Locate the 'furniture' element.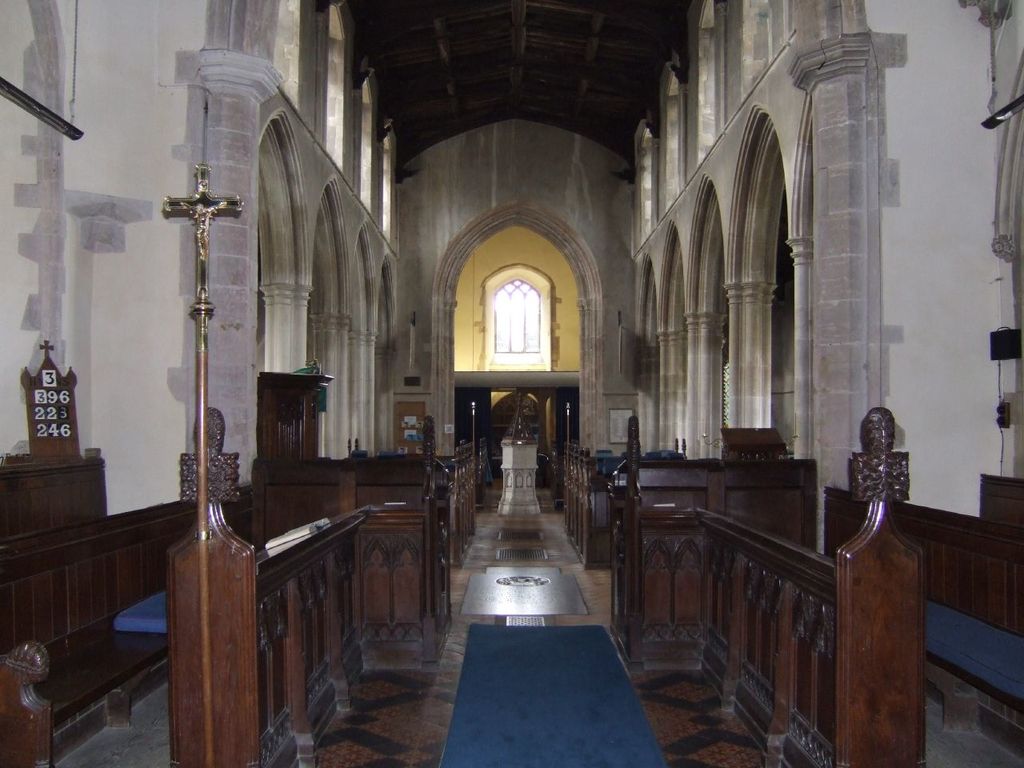
Element bbox: box=[0, 166, 479, 767].
